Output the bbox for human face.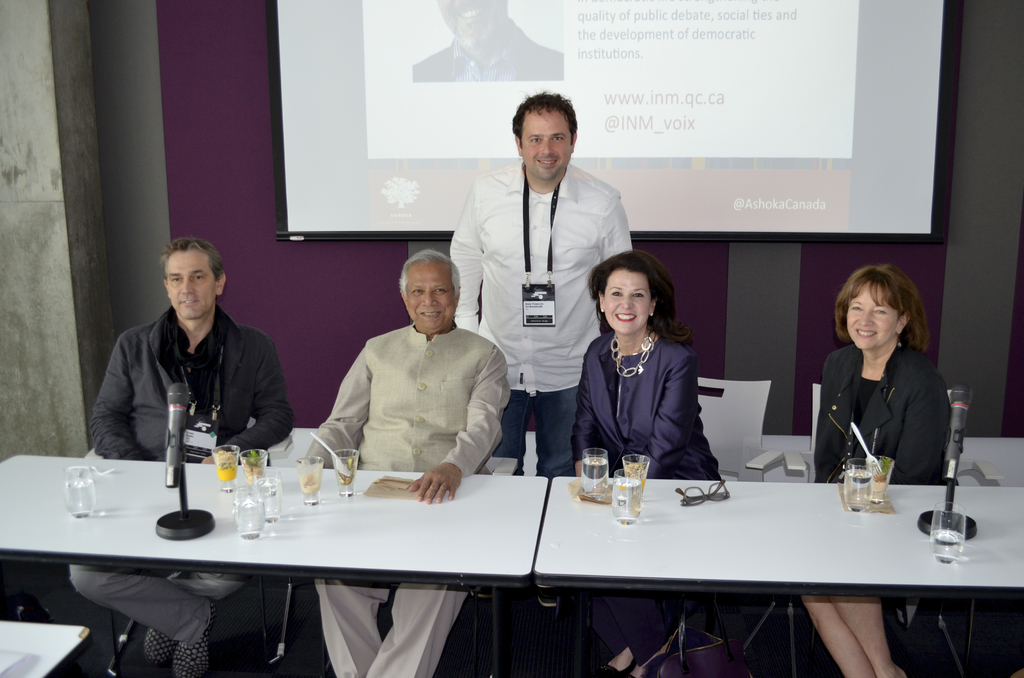
[522,108,573,182].
